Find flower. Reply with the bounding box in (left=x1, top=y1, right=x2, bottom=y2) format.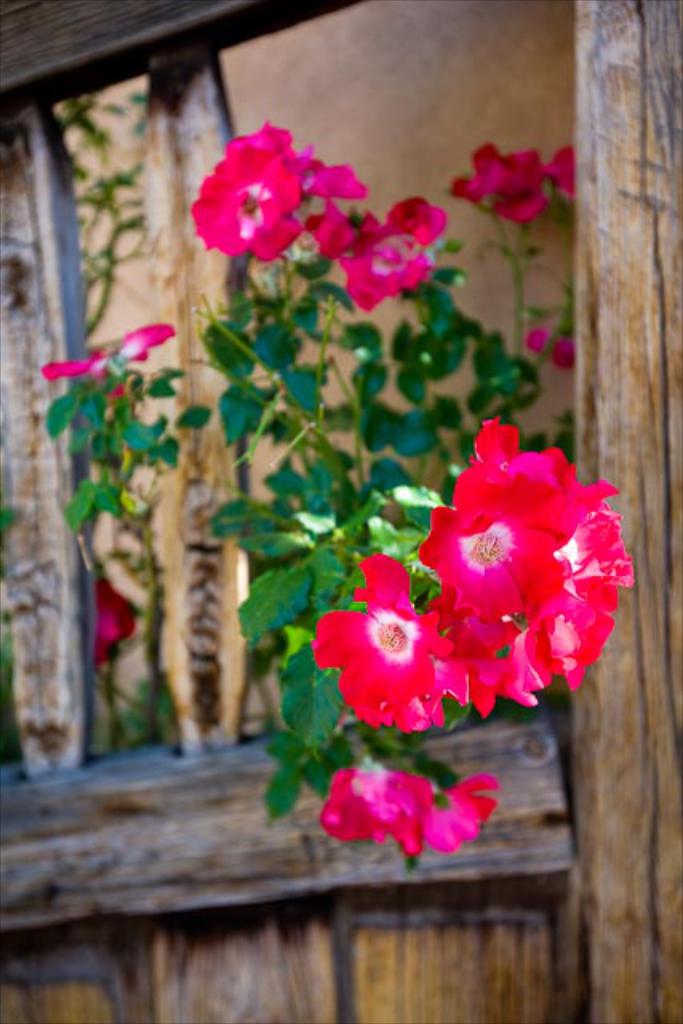
(left=299, top=208, right=443, bottom=322).
